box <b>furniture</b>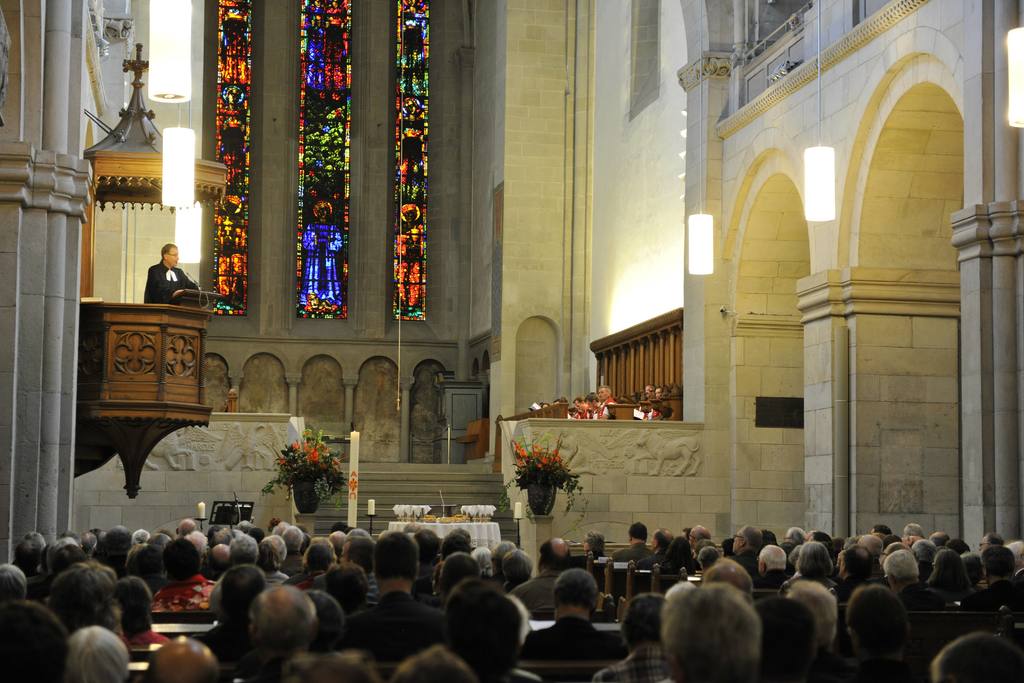
region(607, 404, 641, 420)
